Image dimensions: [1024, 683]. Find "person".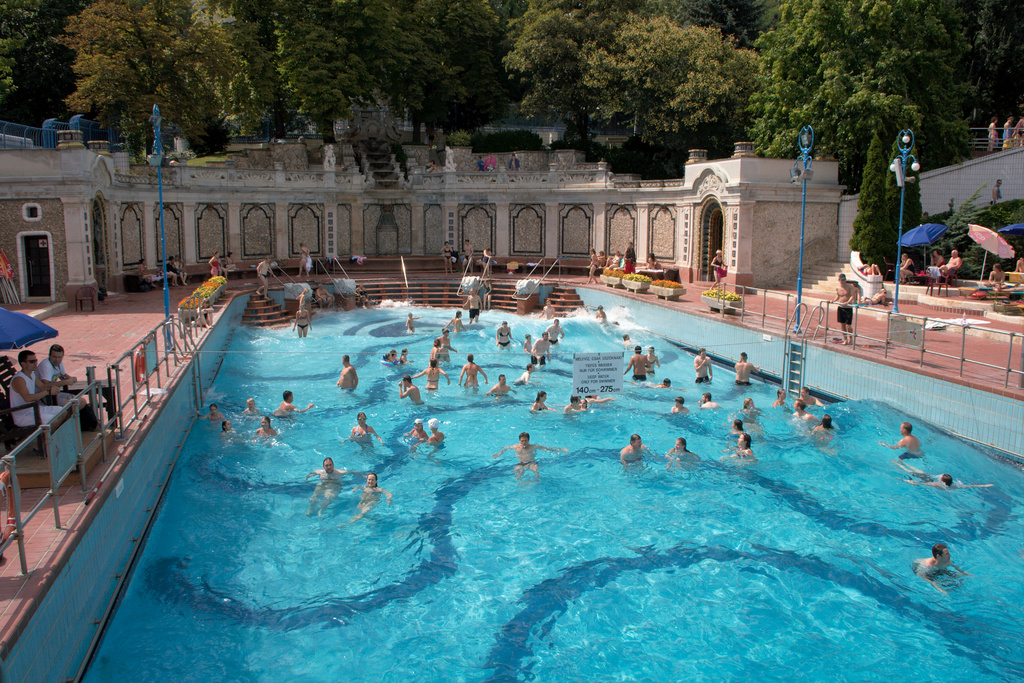
rect(458, 238, 476, 279).
